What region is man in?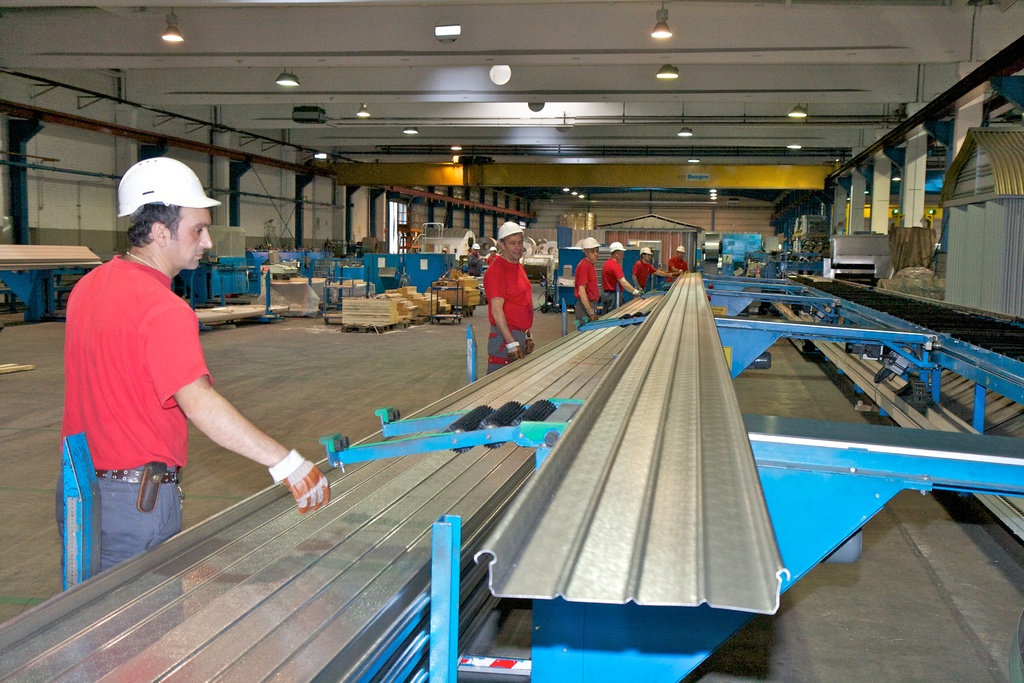
select_region(486, 220, 534, 376).
